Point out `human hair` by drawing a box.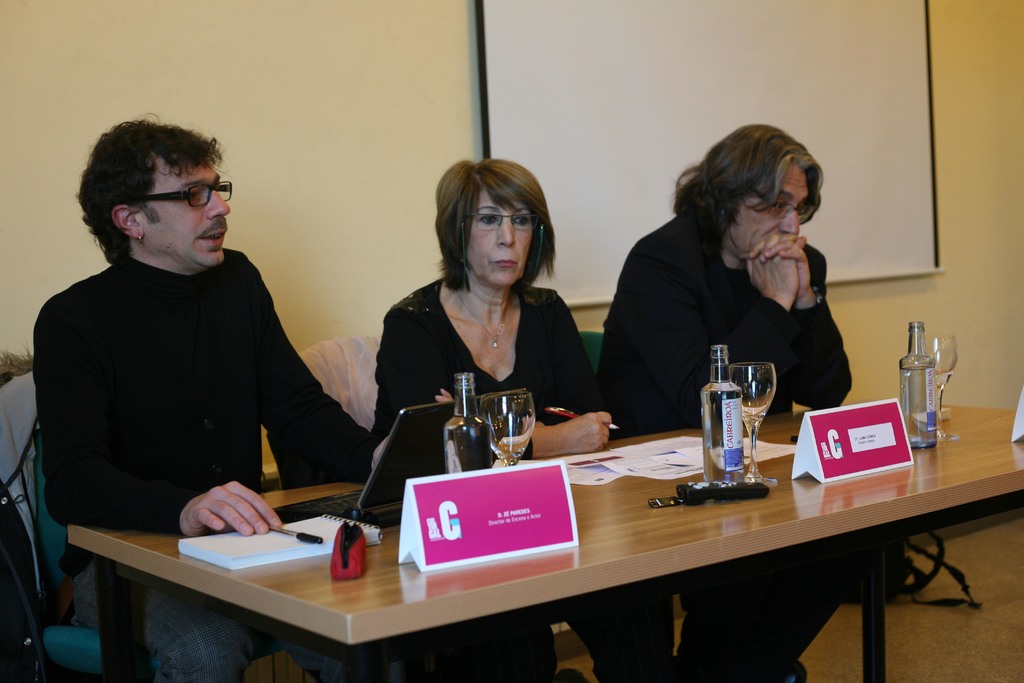
<box>432,155,554,290</box>.
